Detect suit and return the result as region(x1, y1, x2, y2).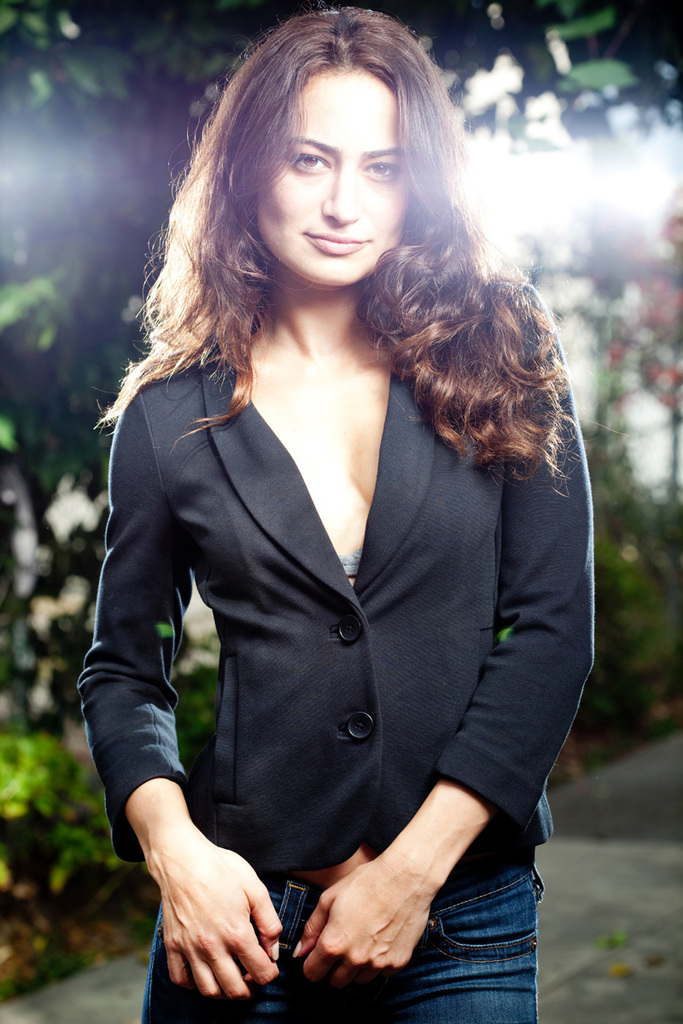
region(76, 330, 611, 914).
